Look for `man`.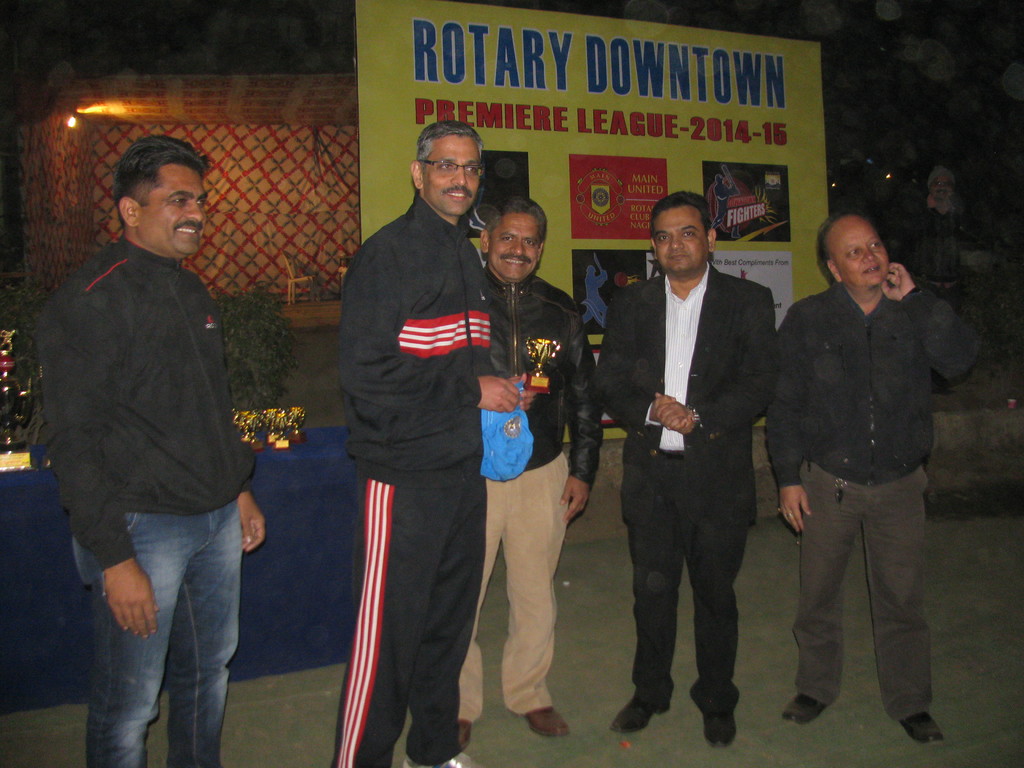
Found: 28:134:269:767.
